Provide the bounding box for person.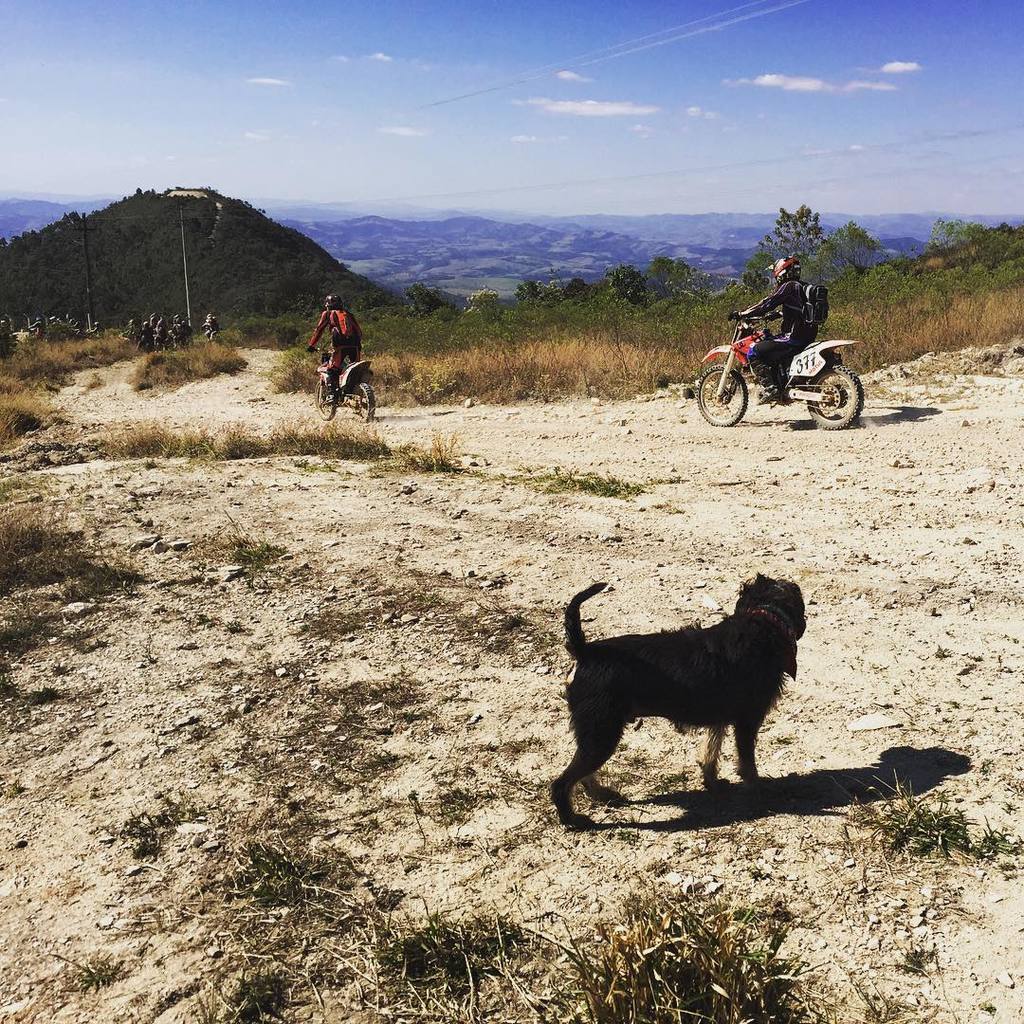
detection(734, 263, 821, 408).
